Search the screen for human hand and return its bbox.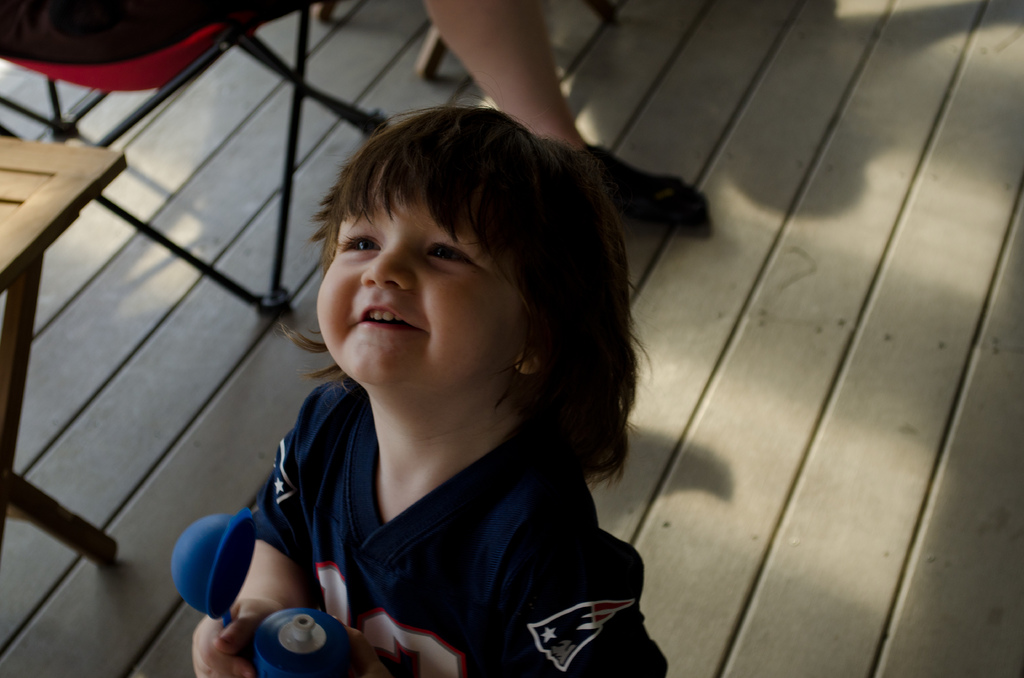
Found: 328:613:394:677.
